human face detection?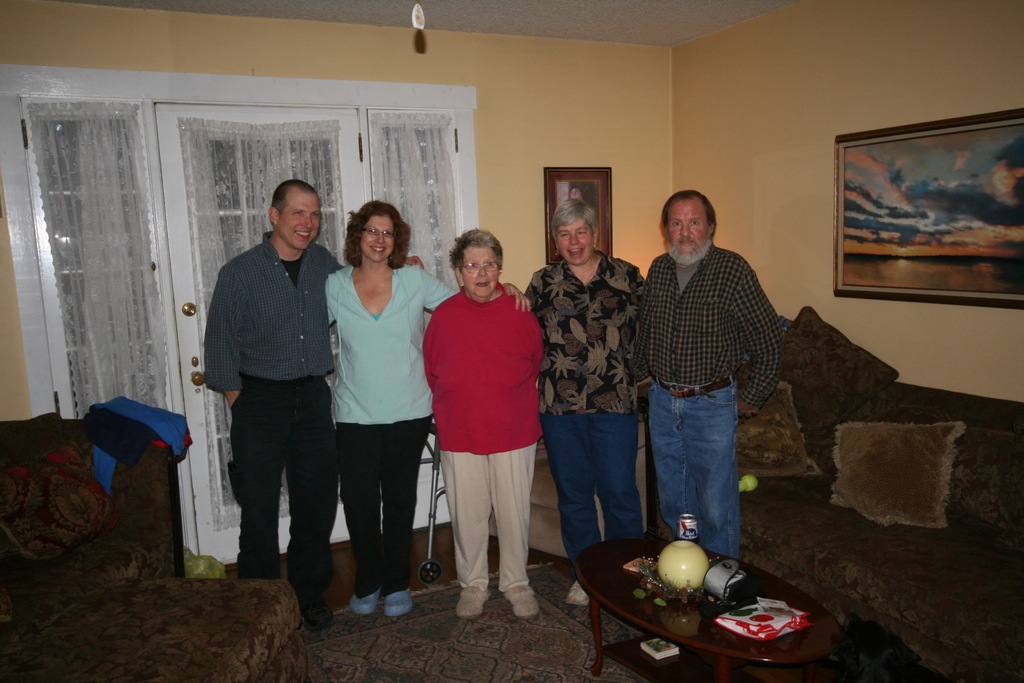
<region>554, 218, 594, 265</region>
